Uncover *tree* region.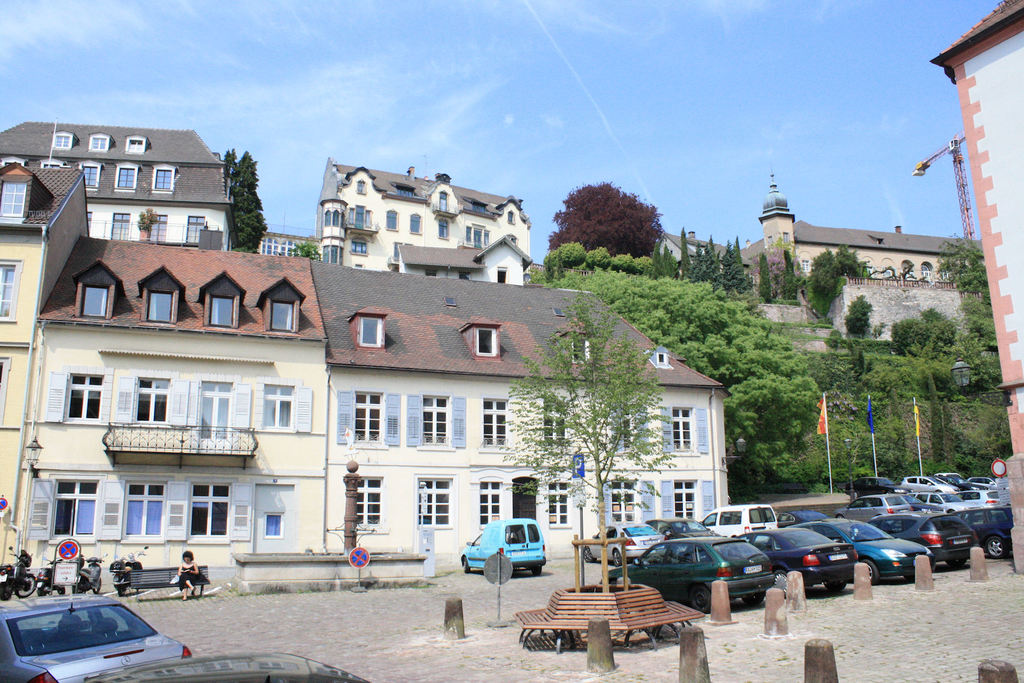
Uncovered: 839, 294, 875, 335.
